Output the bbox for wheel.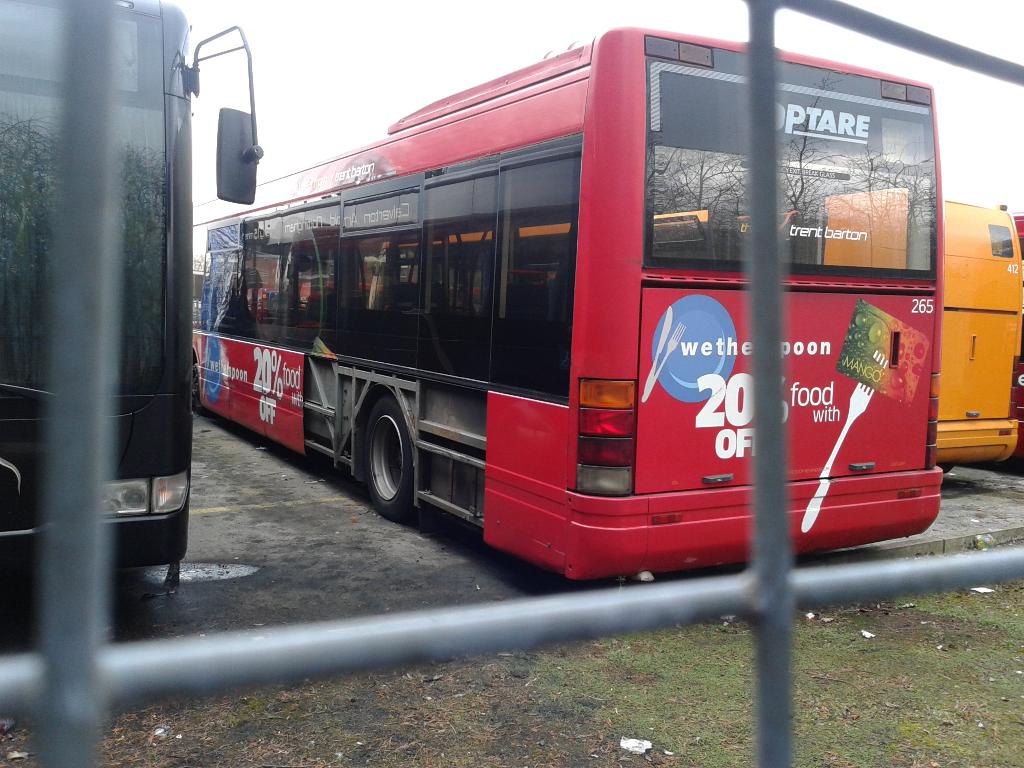
188 361 205 413.
